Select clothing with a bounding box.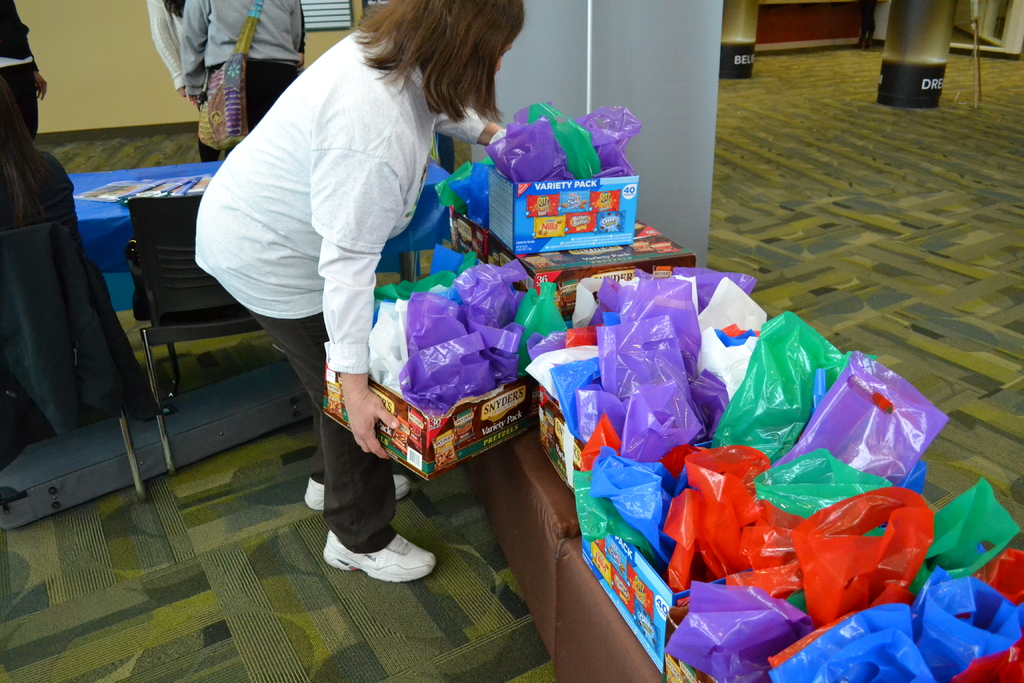
{"left": 145, "top": 0, "right": 186, "bottom": 88}.
